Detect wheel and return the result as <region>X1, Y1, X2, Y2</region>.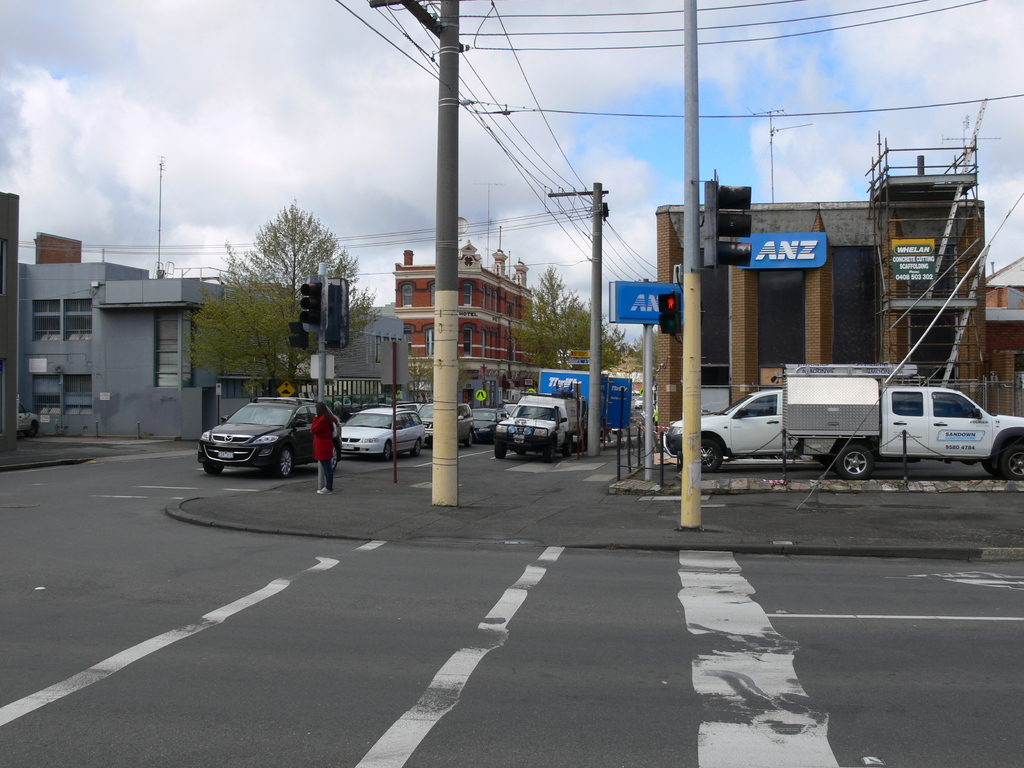
<region>982, 460, 1000, 477</region>.
